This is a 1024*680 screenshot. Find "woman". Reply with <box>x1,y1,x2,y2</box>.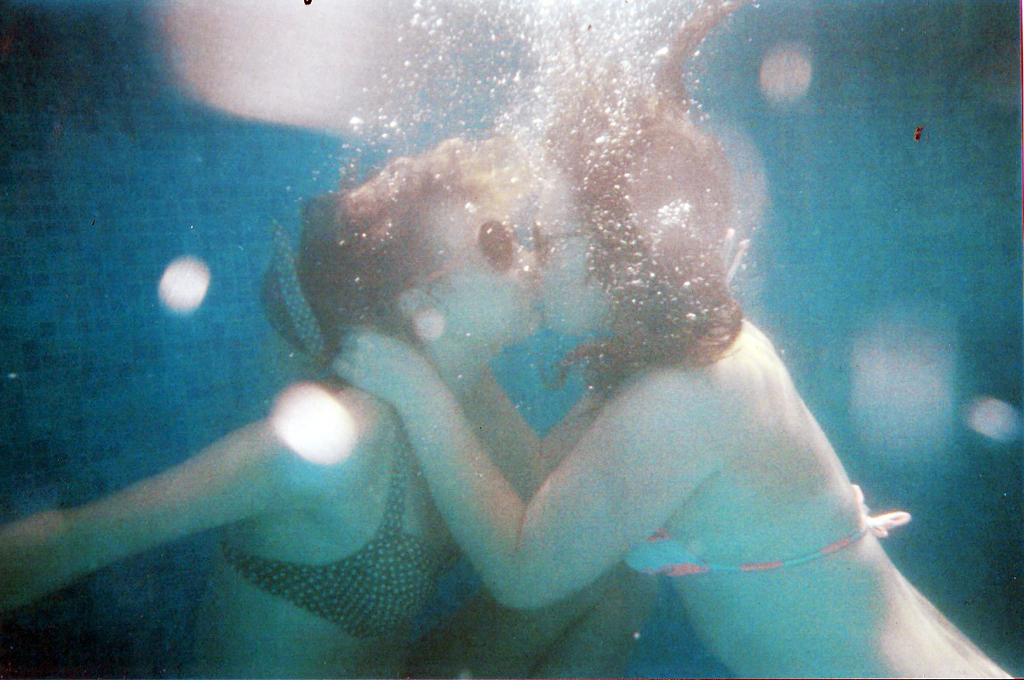
<box>330,0,1017,678</box>.
